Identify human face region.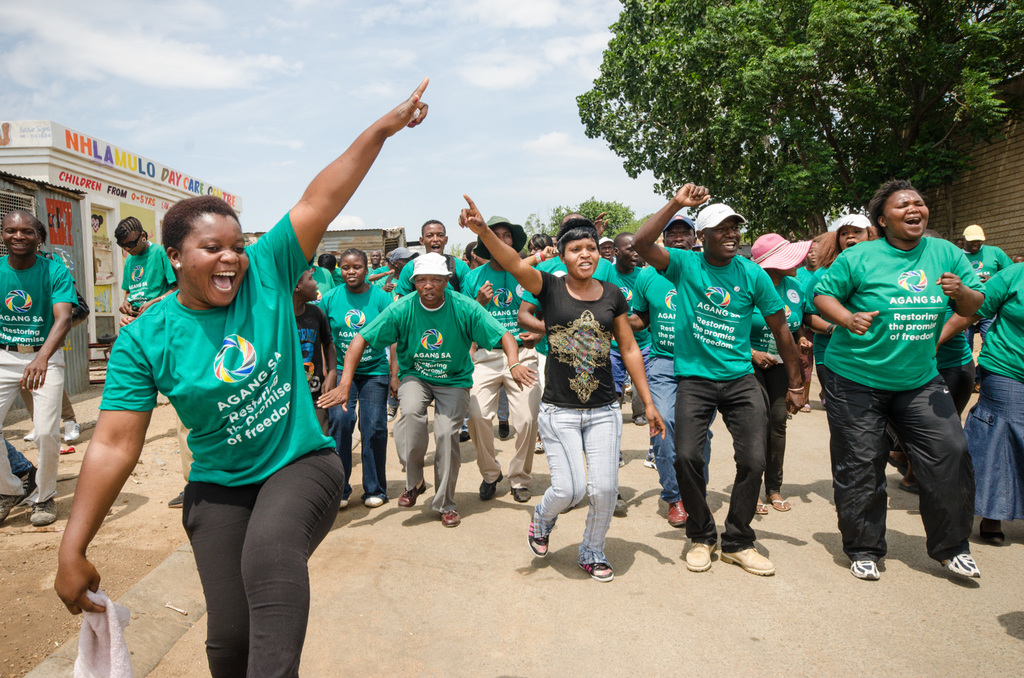
Region: {"left": 1, "top": 218, "right": 37, "bottom": 260}.
